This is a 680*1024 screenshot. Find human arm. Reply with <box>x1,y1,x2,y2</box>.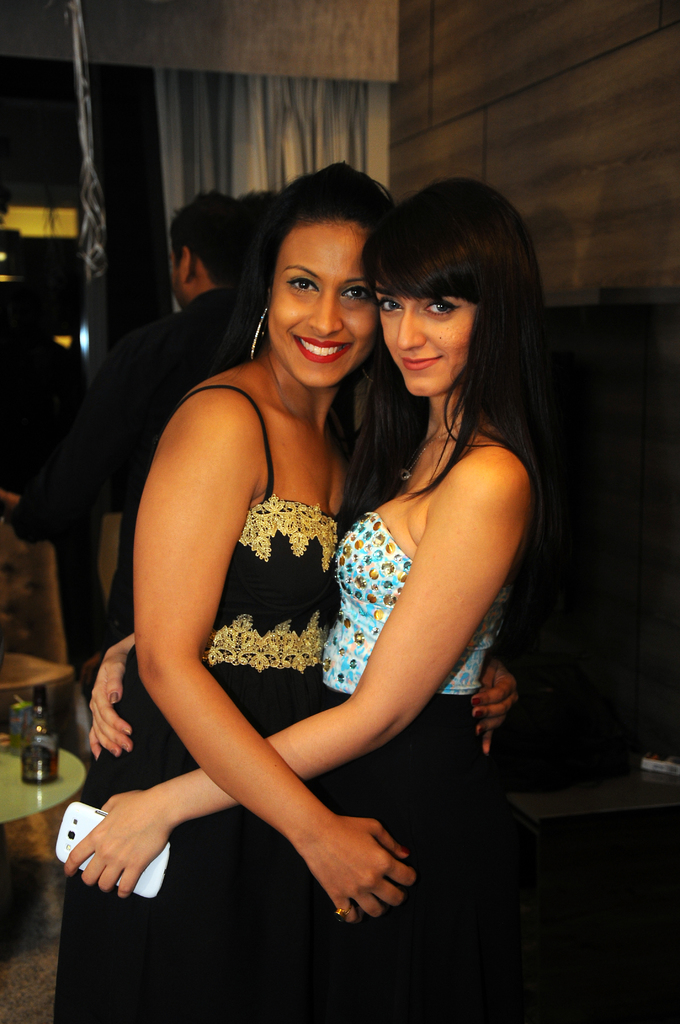
<box>52,438,535,902</box>.
